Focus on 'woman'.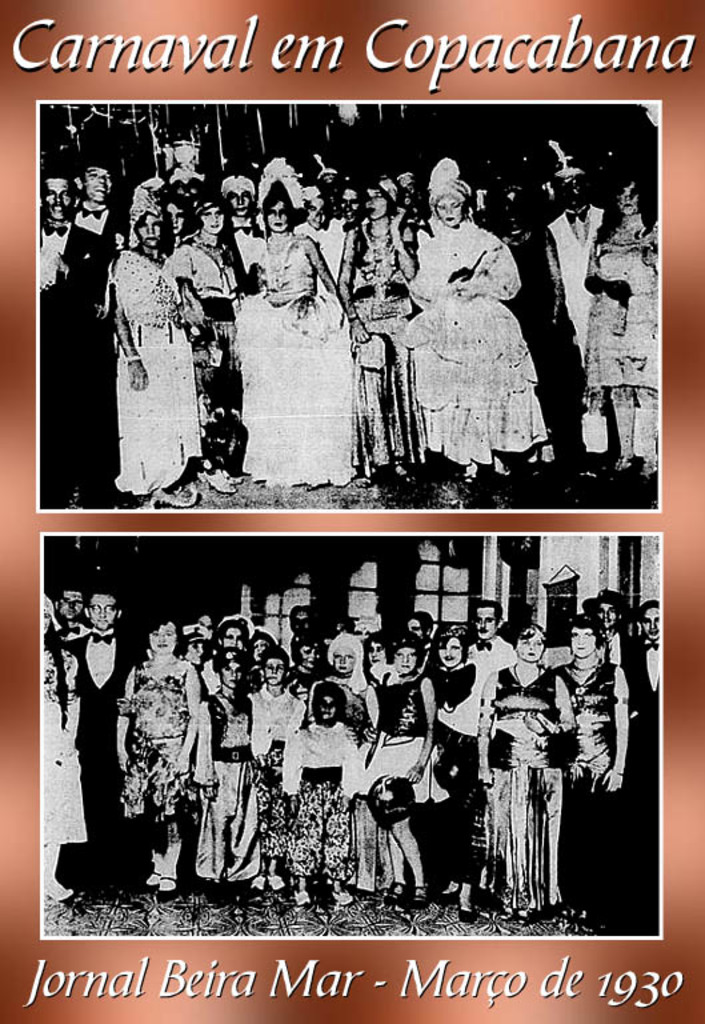
Focused at x1=227 y1=157 x2=361 y2=492.
